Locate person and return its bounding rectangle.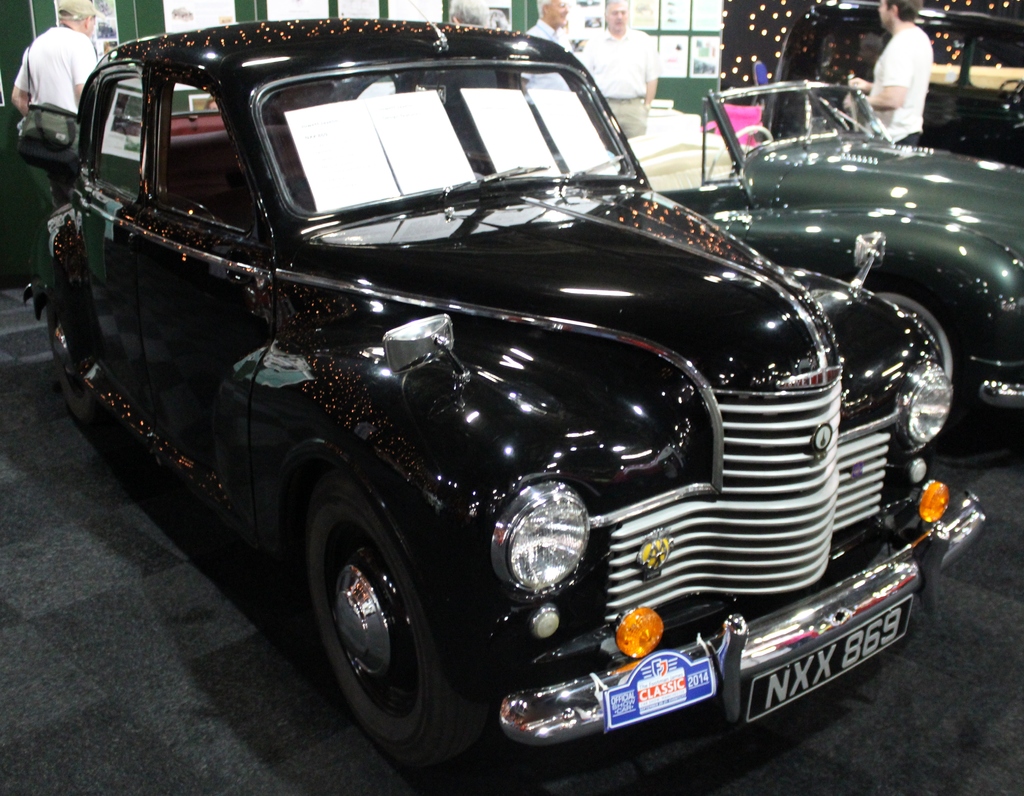
[6, 0, 113, 218].
